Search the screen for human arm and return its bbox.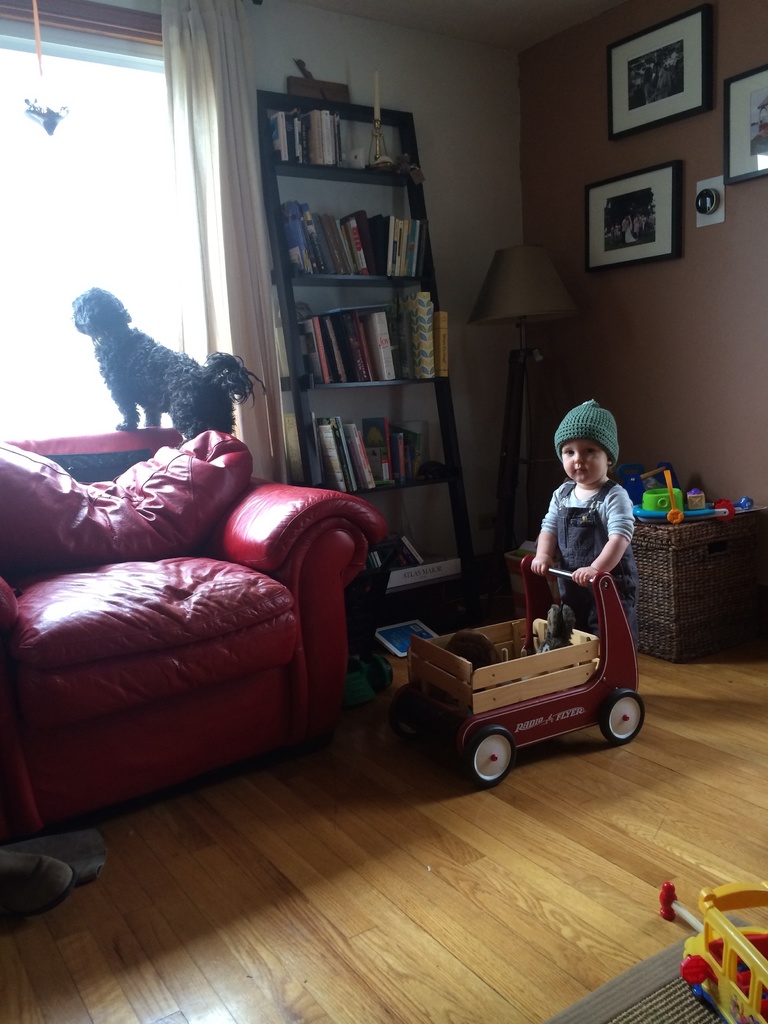
Found: detection(575, 483, 636, 588).
